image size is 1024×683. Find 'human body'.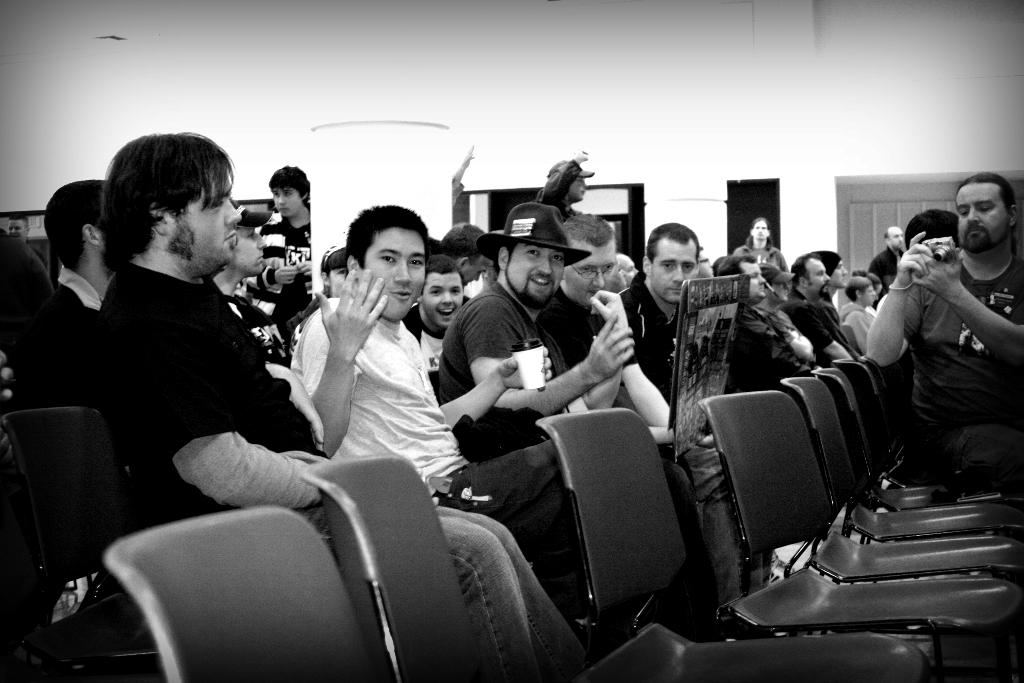
bbox(245, 156, 316, 340).
